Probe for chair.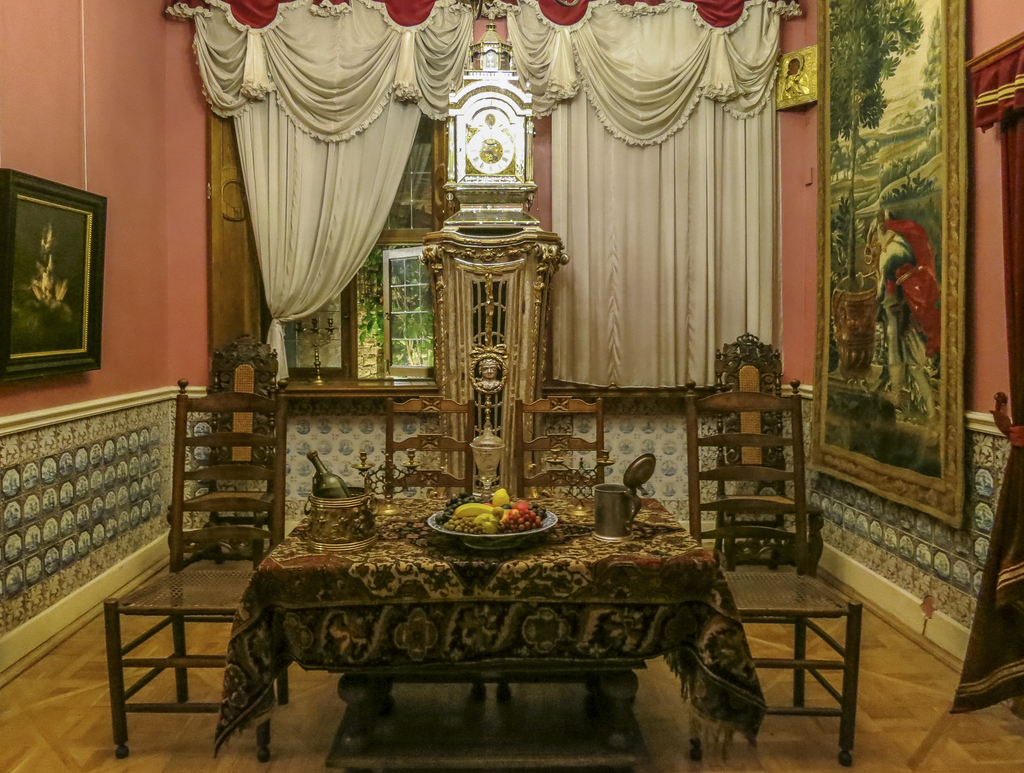
Probe result: x1=680, y1=382, x2=865, y2=751.
